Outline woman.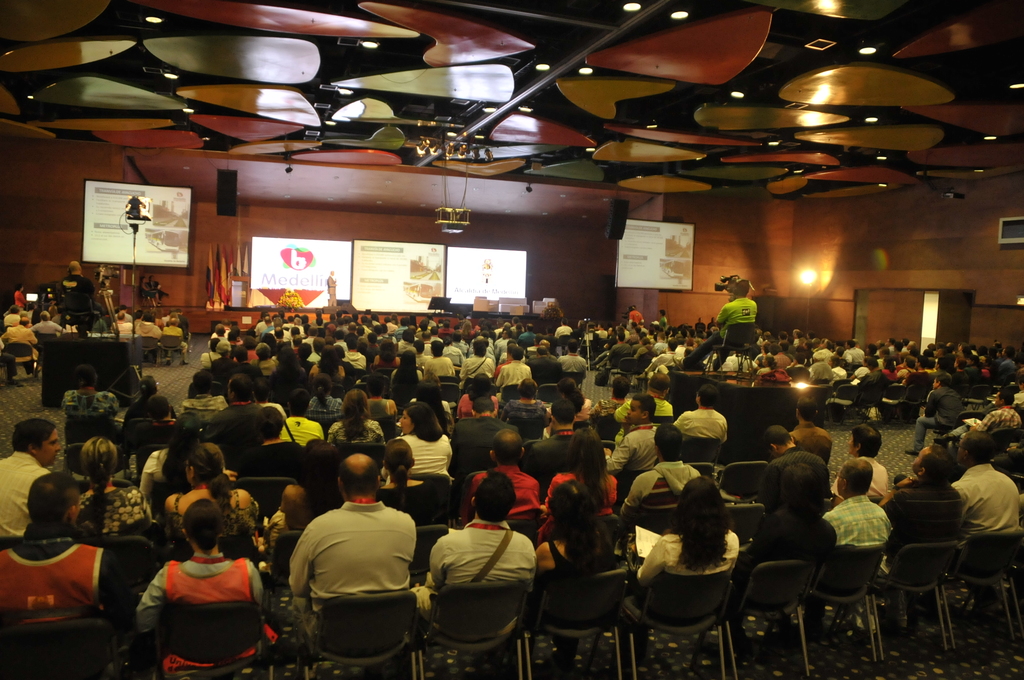
Outline: box=[454, 373, 502, 419].
